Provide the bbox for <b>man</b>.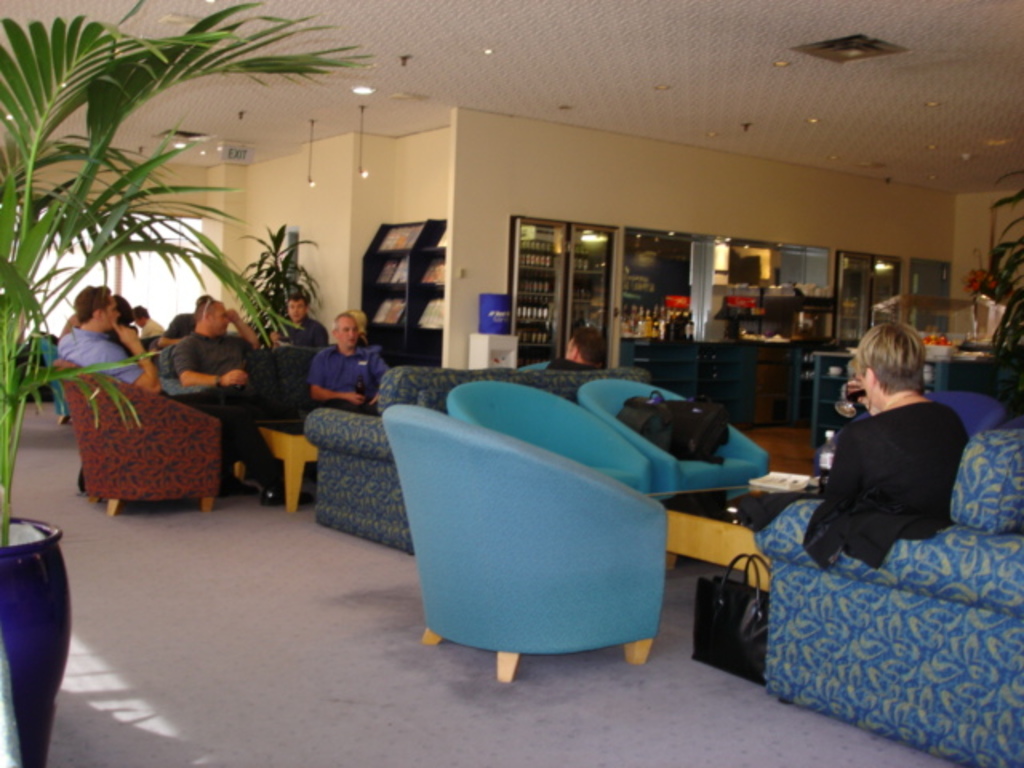
bbox=[38, 275, 302, 515].
